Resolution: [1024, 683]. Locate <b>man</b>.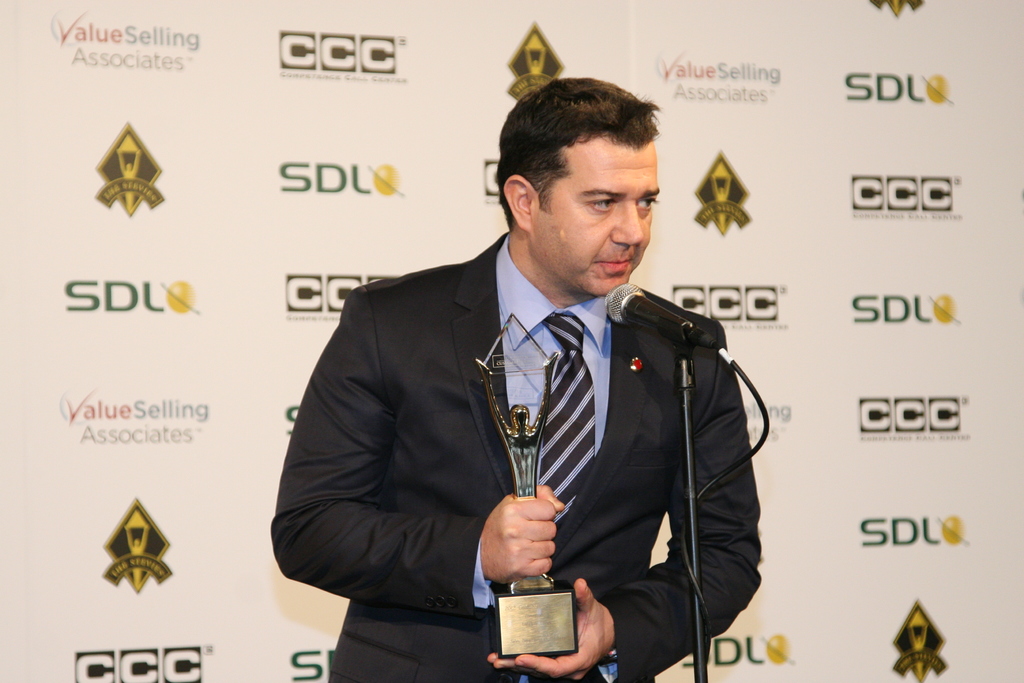
bbox=(282, 103, 790, 669).
